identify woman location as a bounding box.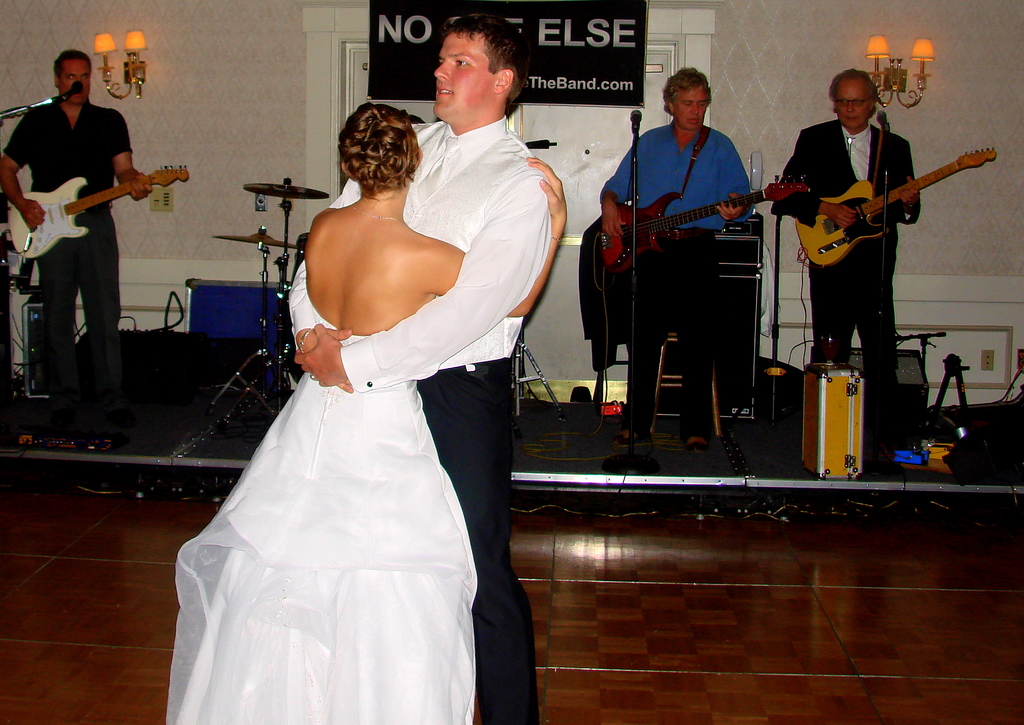
x1=172, y1=101, x2=568, y2=724.
